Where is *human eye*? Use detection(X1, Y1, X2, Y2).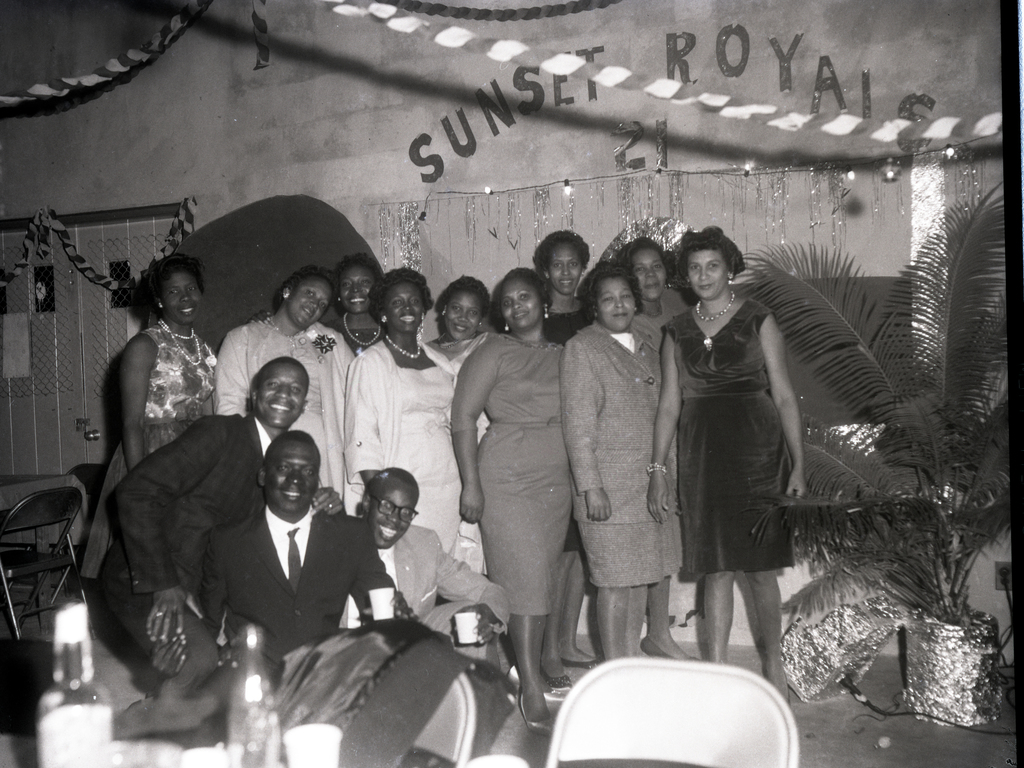
detection(467, 307, 477, 315).
